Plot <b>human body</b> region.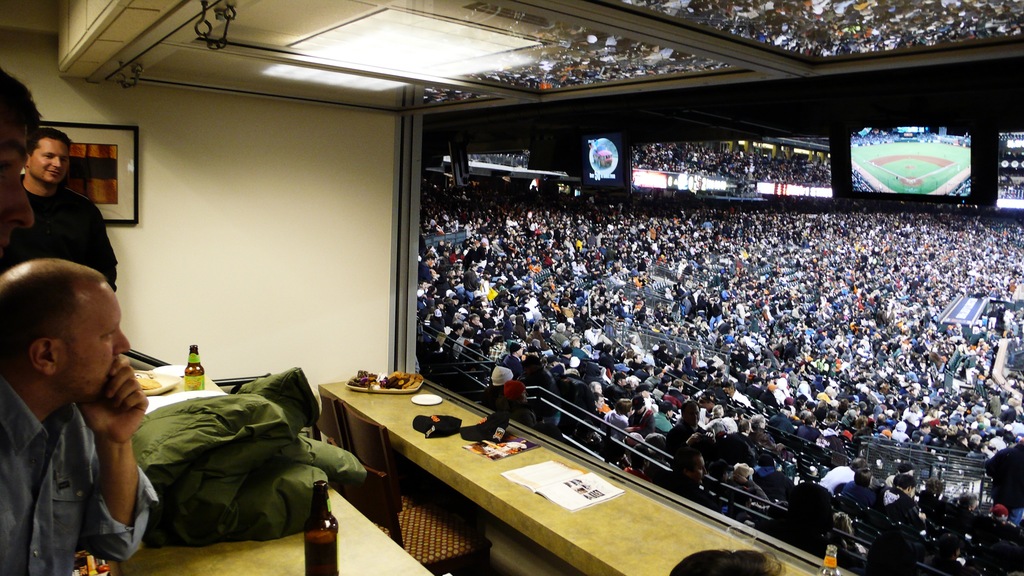
Plotted at box=[534, 281, 546, 293].
